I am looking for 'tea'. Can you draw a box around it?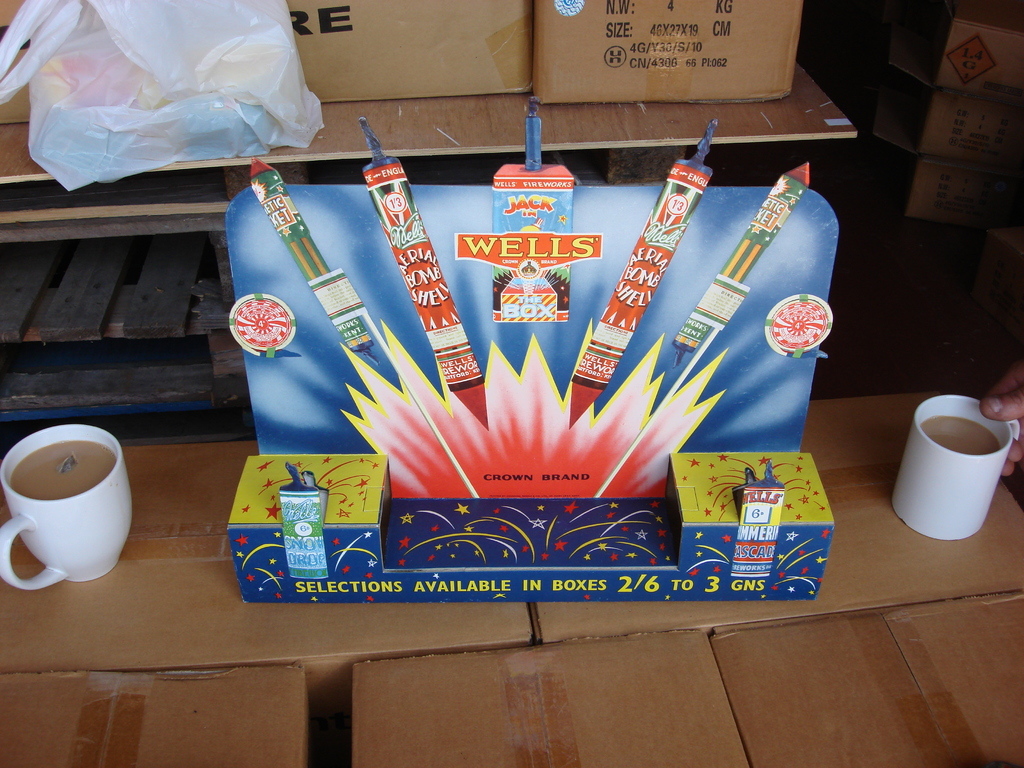
Sure, the bounding box is locate(926, 410, 1004, 454).
